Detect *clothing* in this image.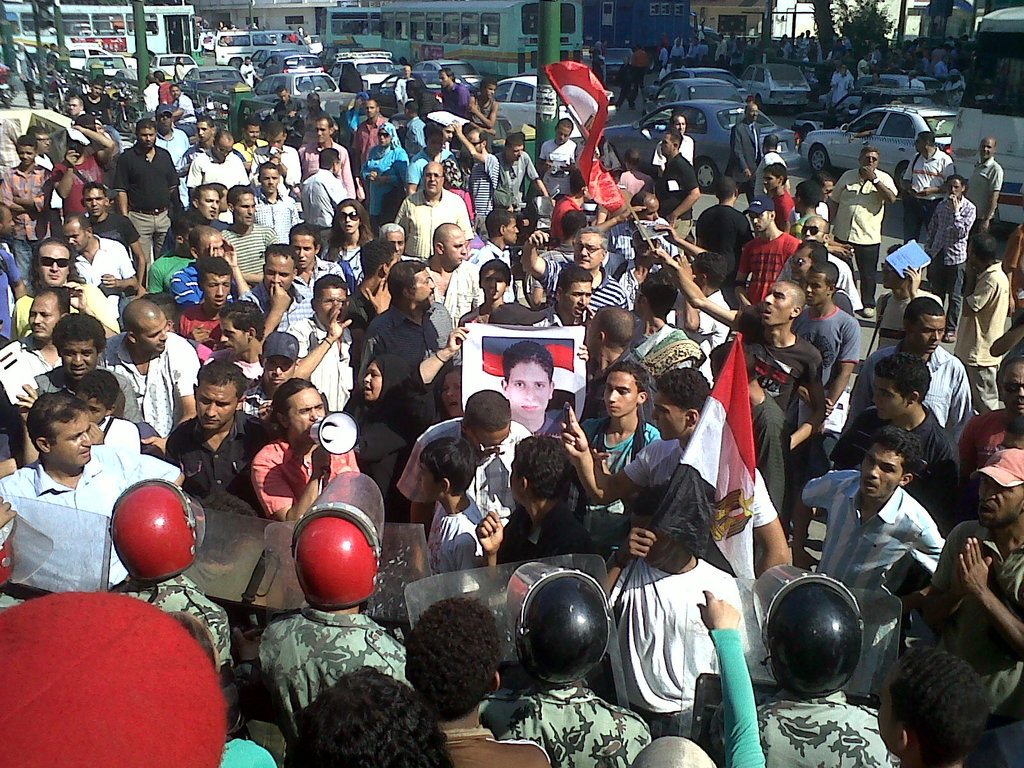
Detection: crop(160, 404, 278, 512).
